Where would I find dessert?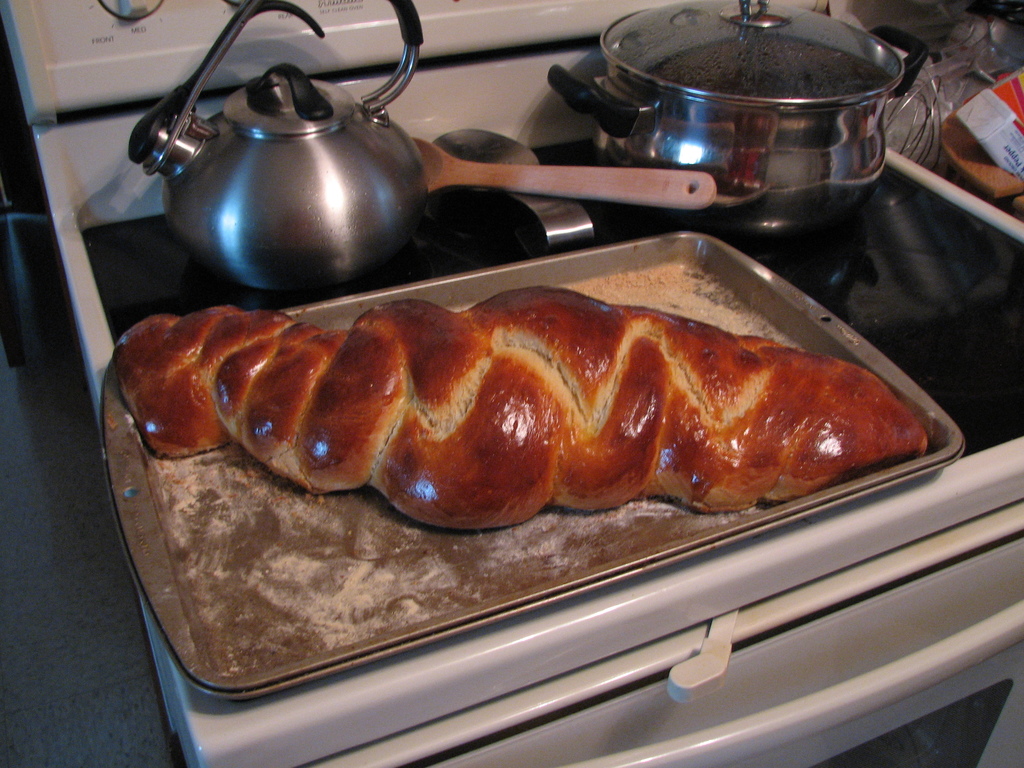
At pyautogui.locateOnScreen(103, 283, 929, 529).
